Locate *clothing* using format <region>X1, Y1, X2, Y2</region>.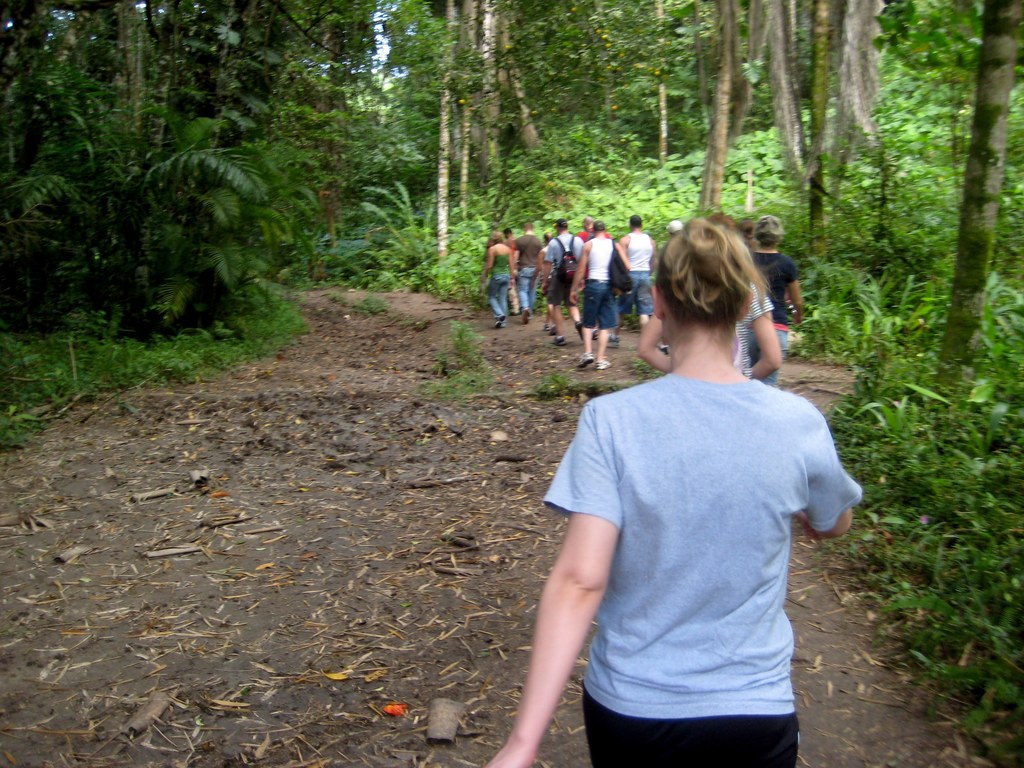
<region>732, 274, 773, 380</region>.
